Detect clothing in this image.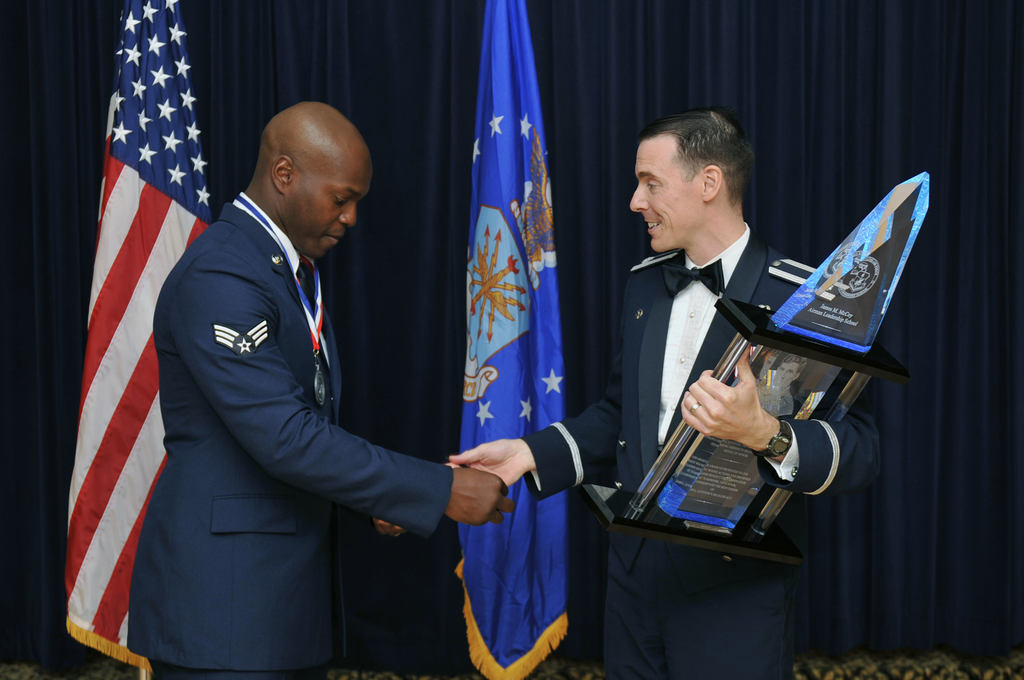
Detection: box(449, 215, 897, 679).
